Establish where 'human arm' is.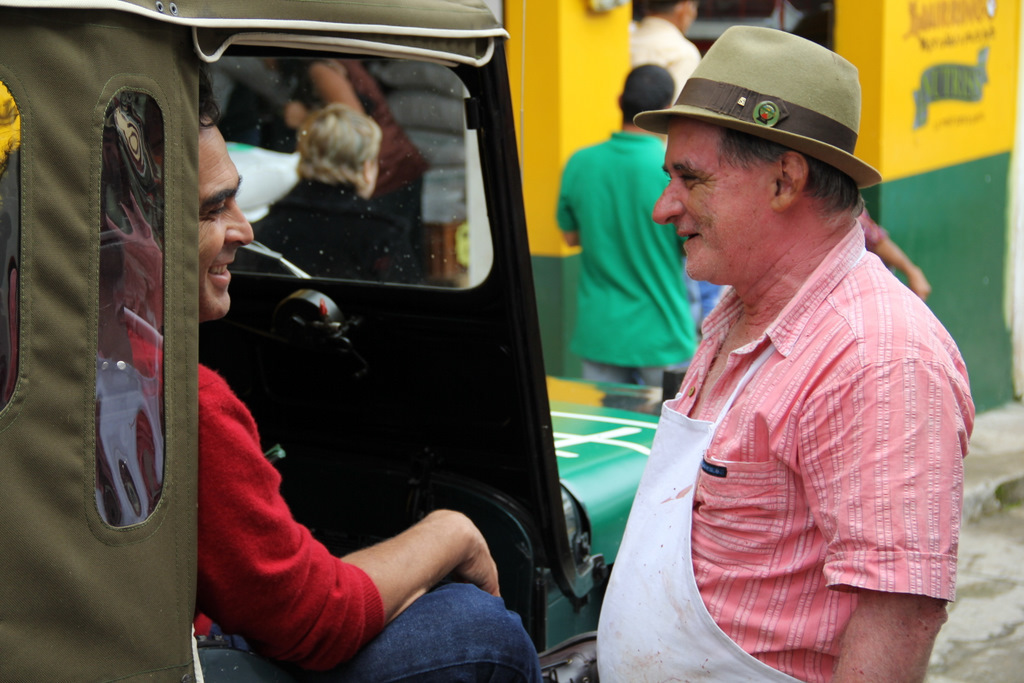
Established at select_region(195, 372, 498, 677).
